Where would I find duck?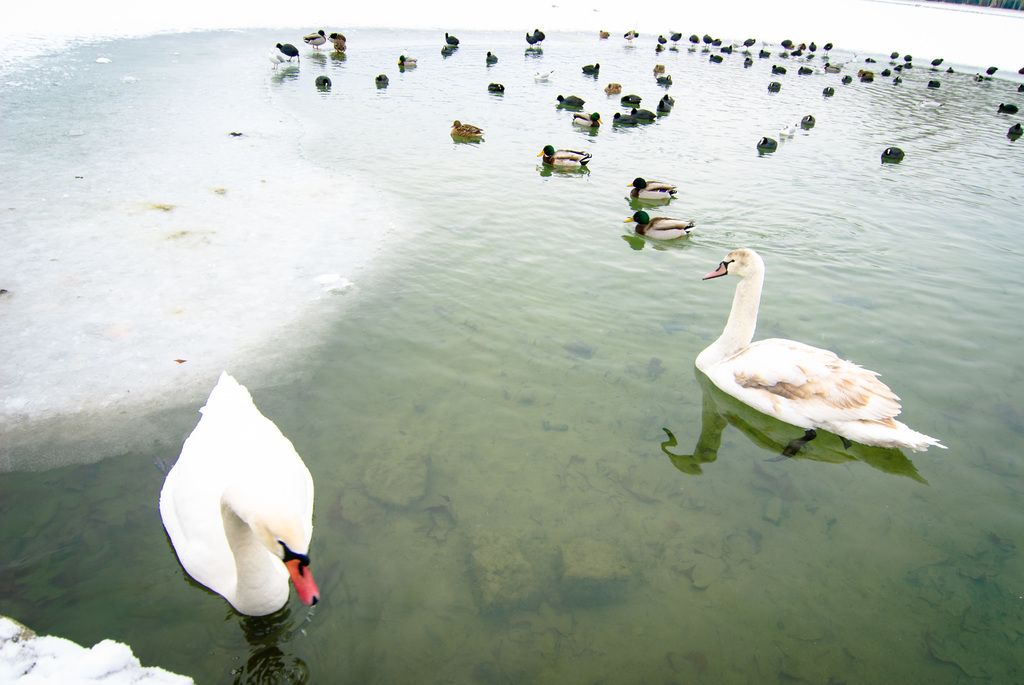
At left=271, top=45, right=299, bottom=58.
